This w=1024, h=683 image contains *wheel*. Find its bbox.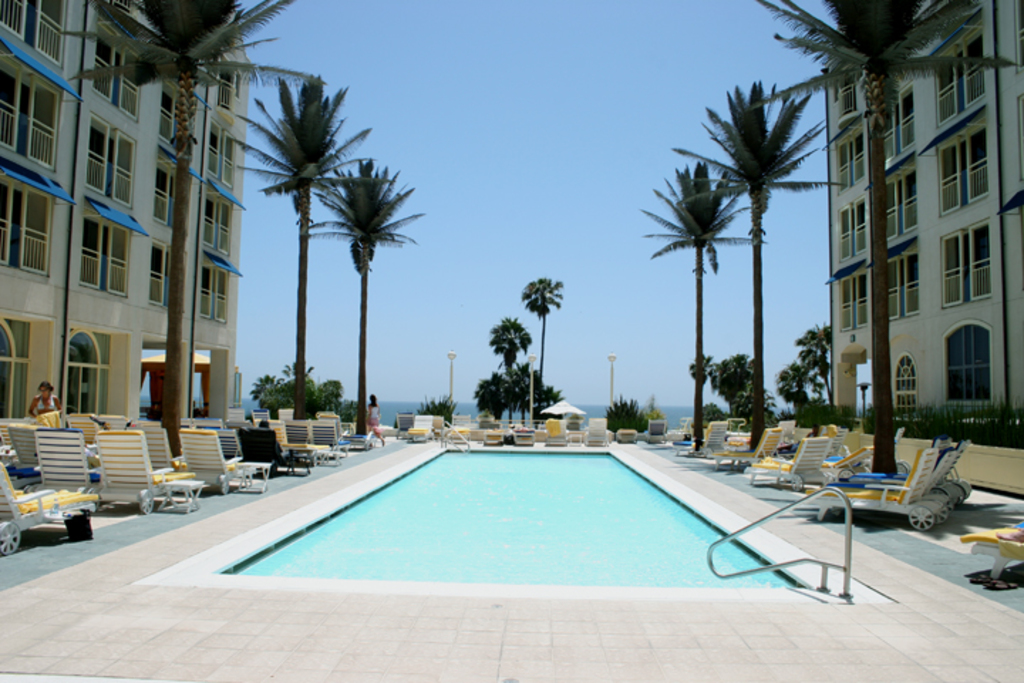
left=927, top=504, right=950, bottom=524.
